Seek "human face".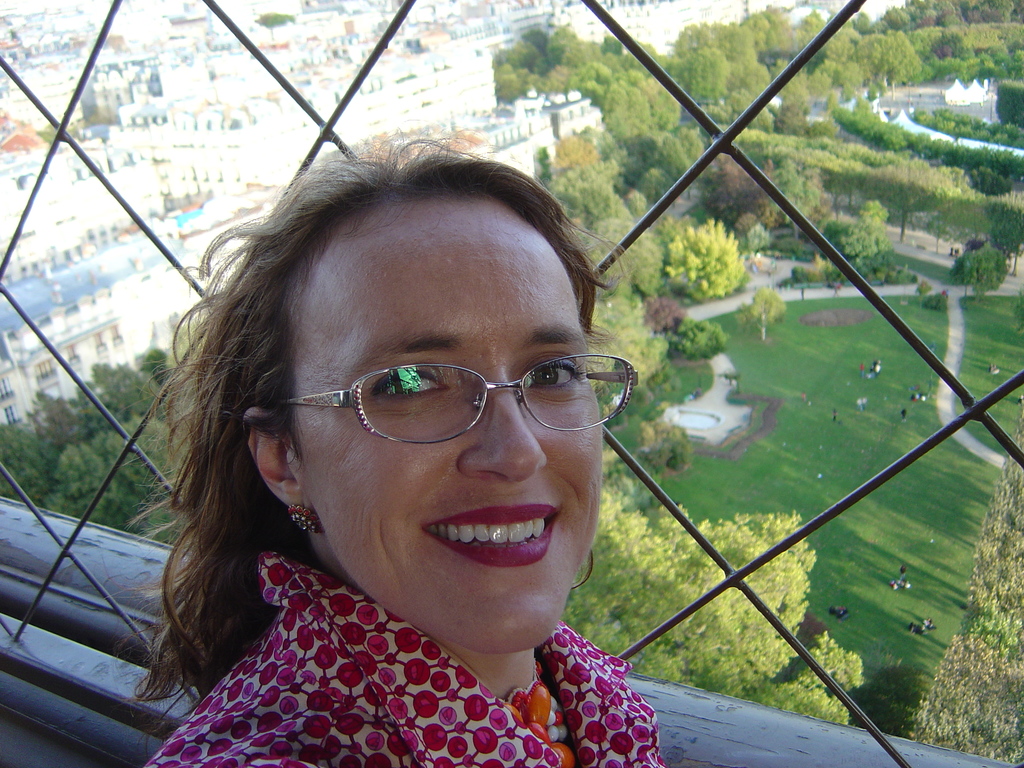
(left=301, top=217, right=605, bottom=653).
